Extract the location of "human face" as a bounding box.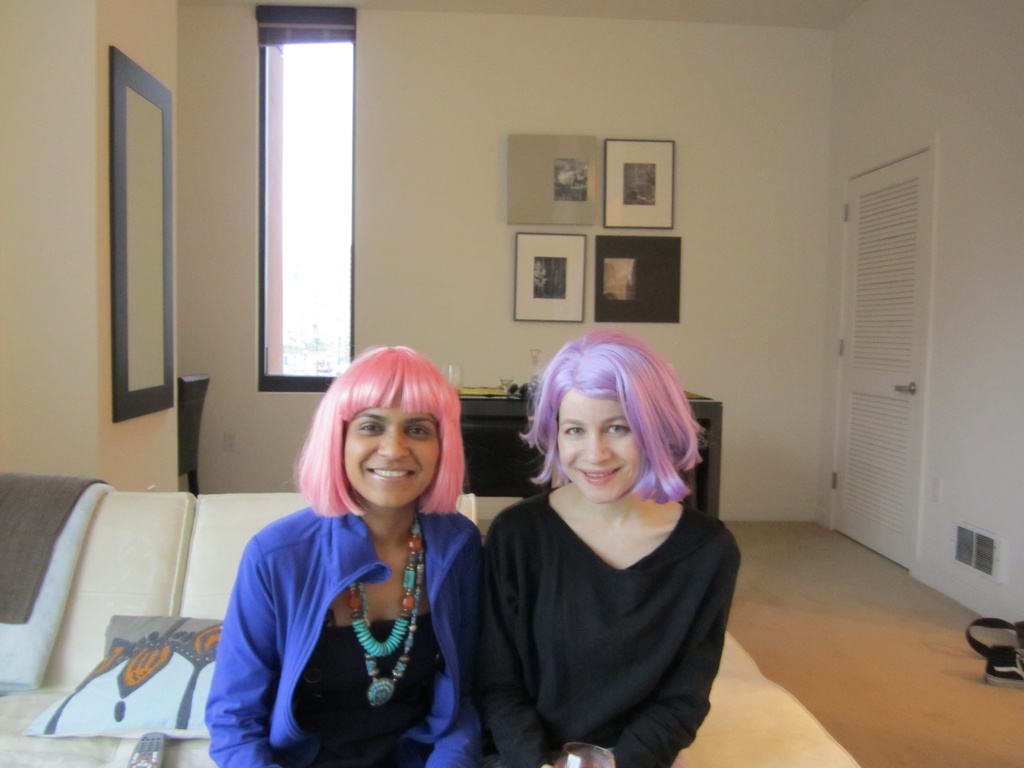
341/394/443/505.
